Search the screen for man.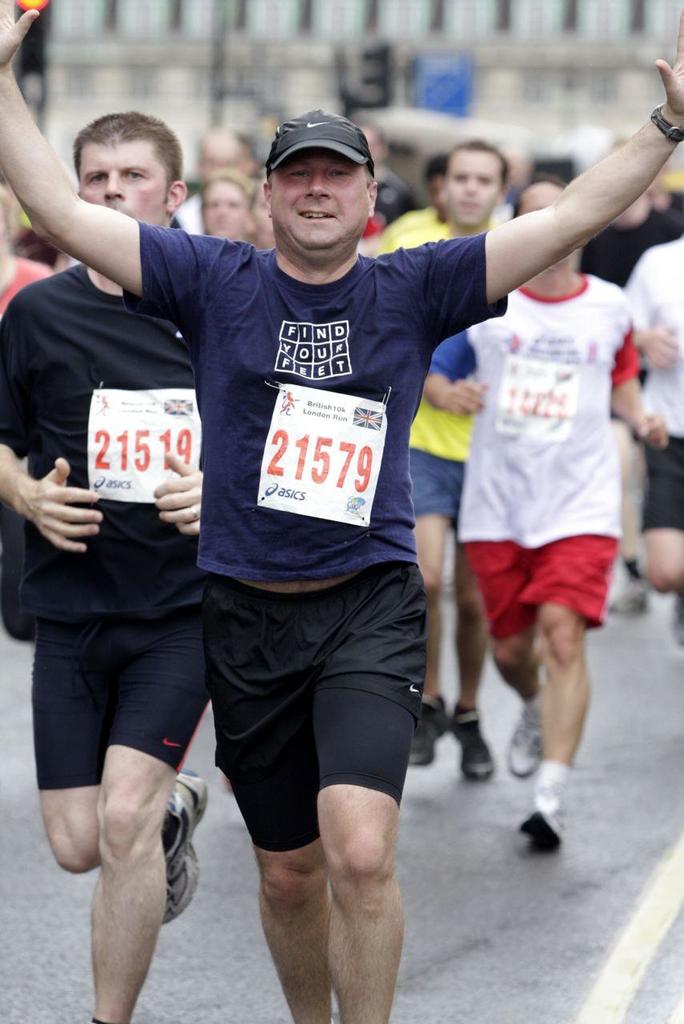
Found at 0/0/683/1023.
